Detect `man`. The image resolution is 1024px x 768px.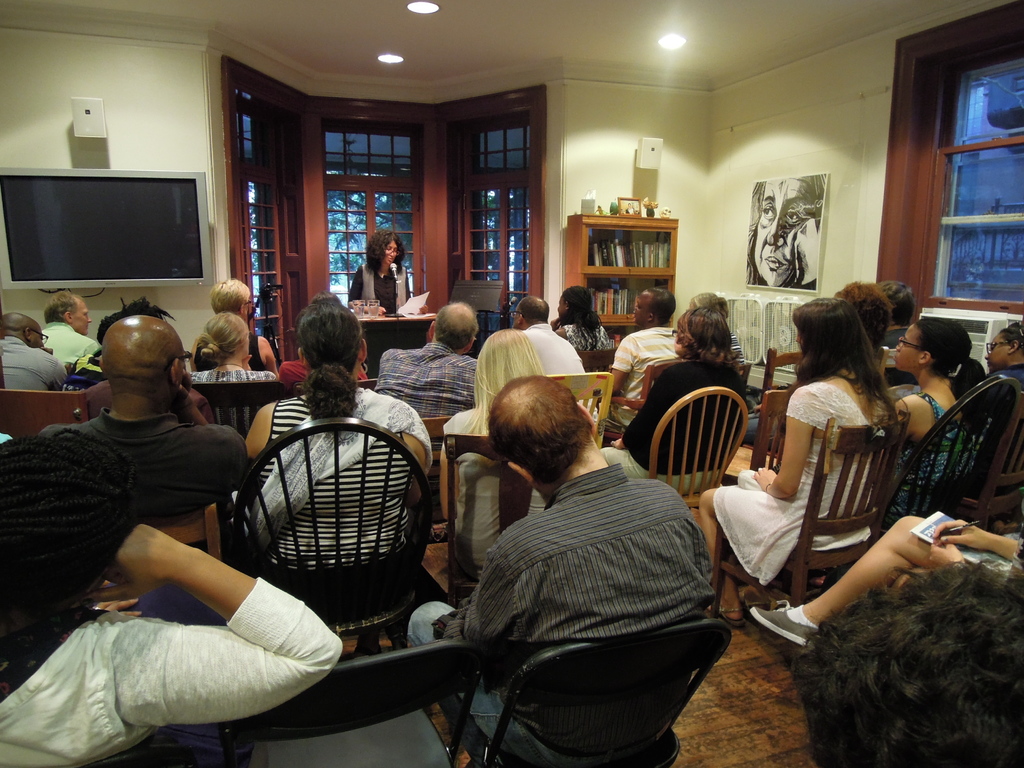
select_region(35, 315, 250, 532).
